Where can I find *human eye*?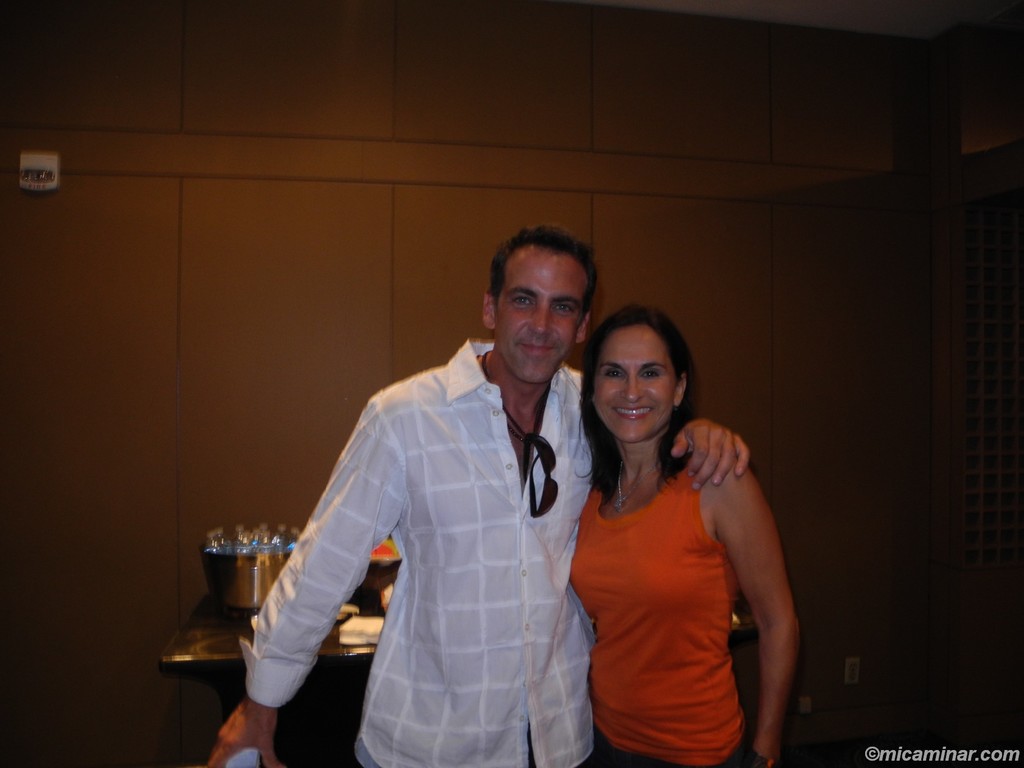
You can find it at <region>634, 365, 660, 382</region>.
